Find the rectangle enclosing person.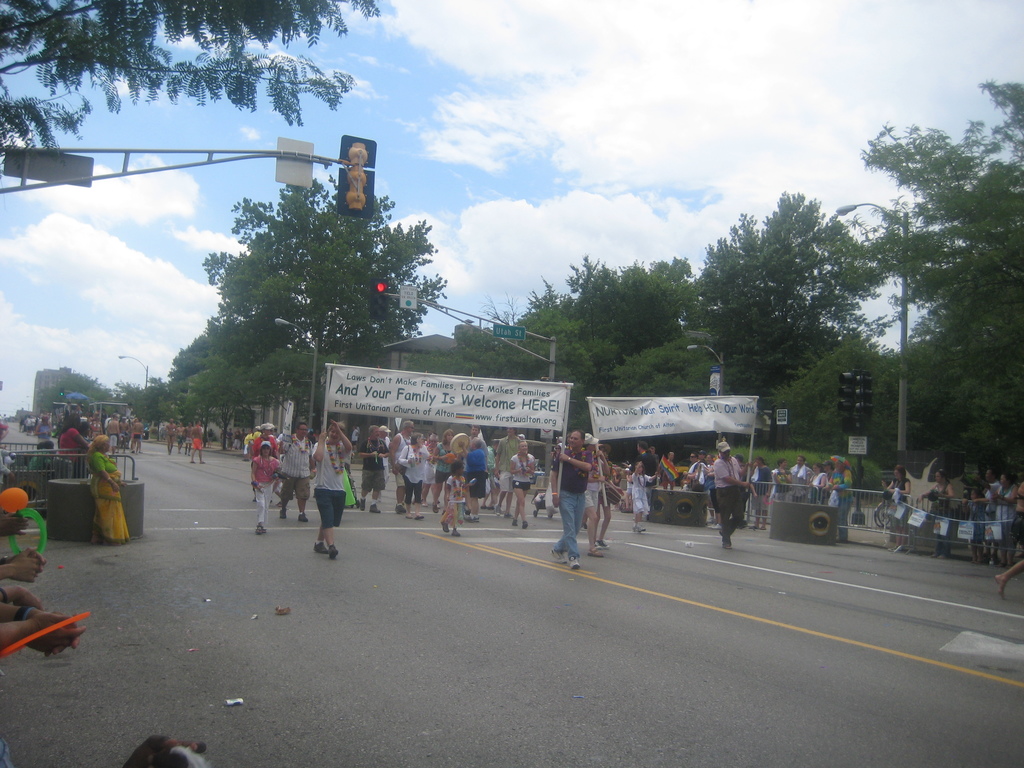
x1=630 y1=462 x2=658 y2=535.
